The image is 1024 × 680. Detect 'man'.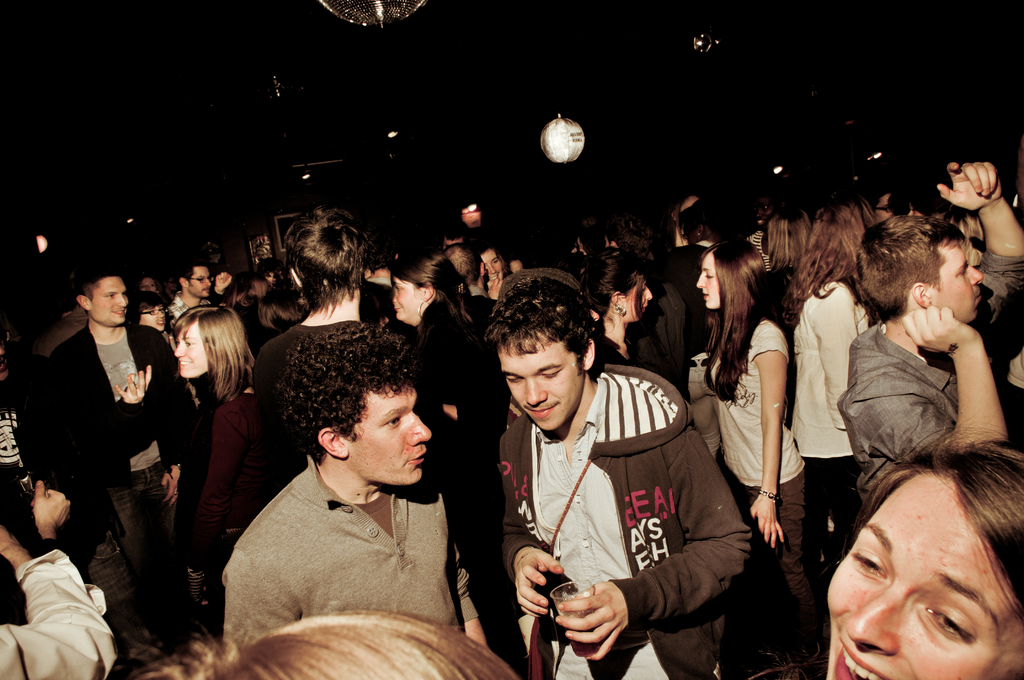
Detection: x1=214 y1=343 x2=495 y2=651.
